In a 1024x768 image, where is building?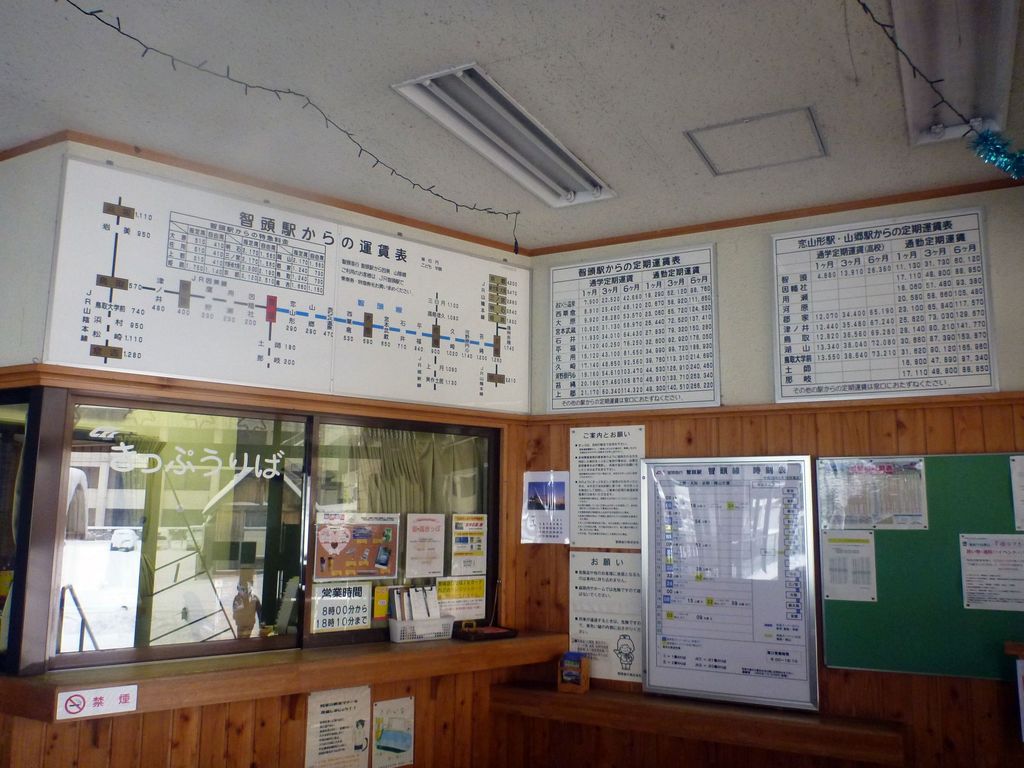
(x1=0, y1=0, x2=1023, y2=767).
